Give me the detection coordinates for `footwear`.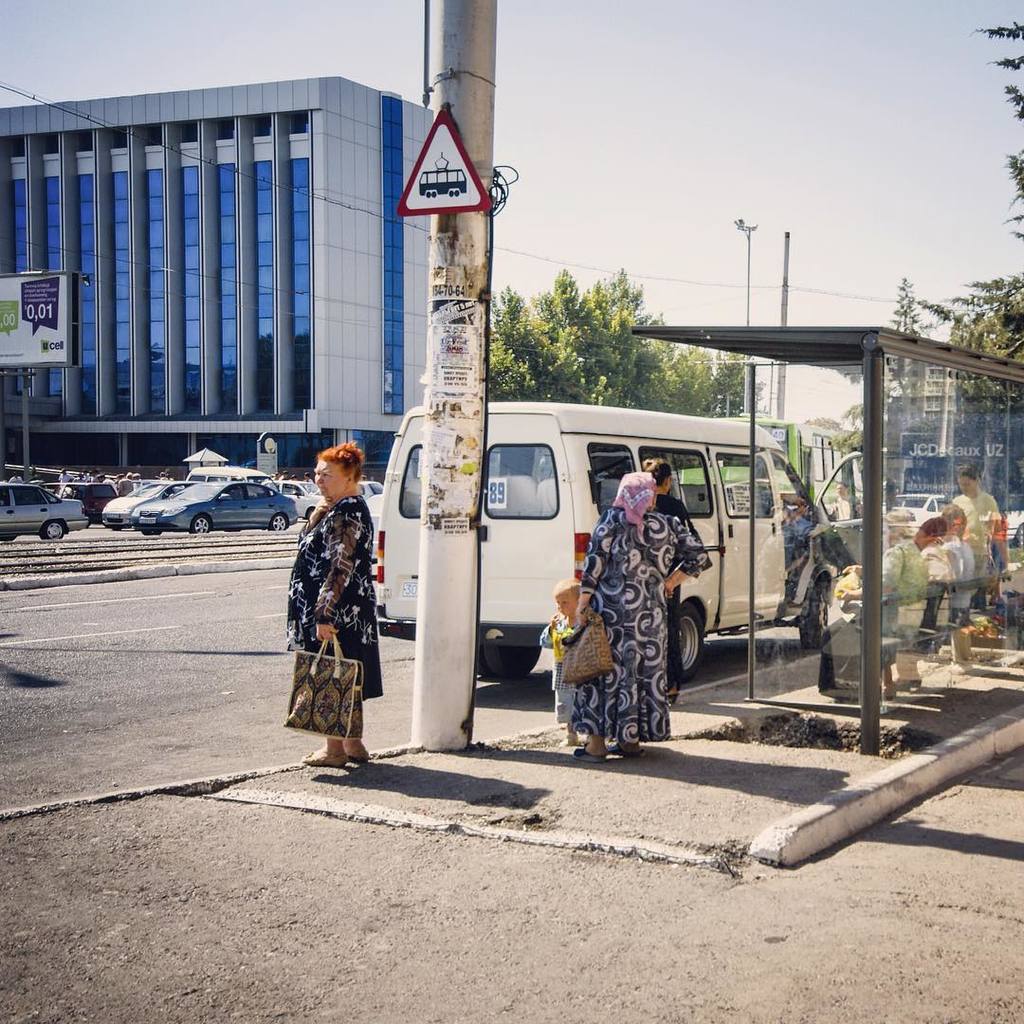
[576, 737, 603, 767].
